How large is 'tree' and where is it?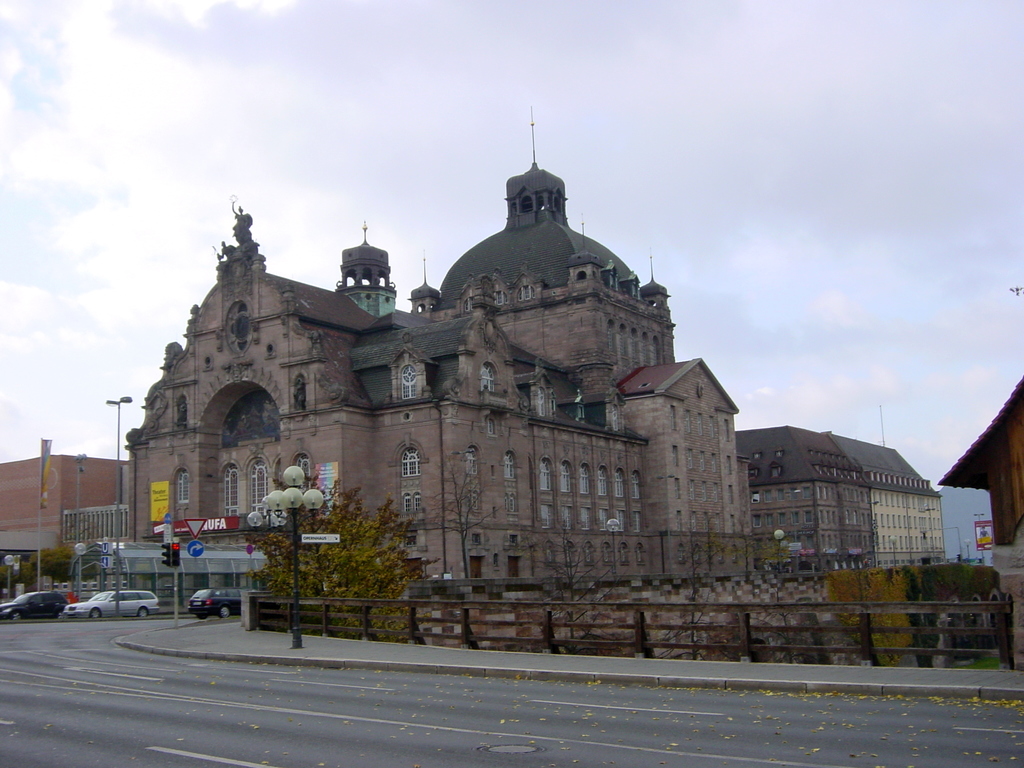
Bounding box: [left=522, top=519, right=620, bottom=664].
